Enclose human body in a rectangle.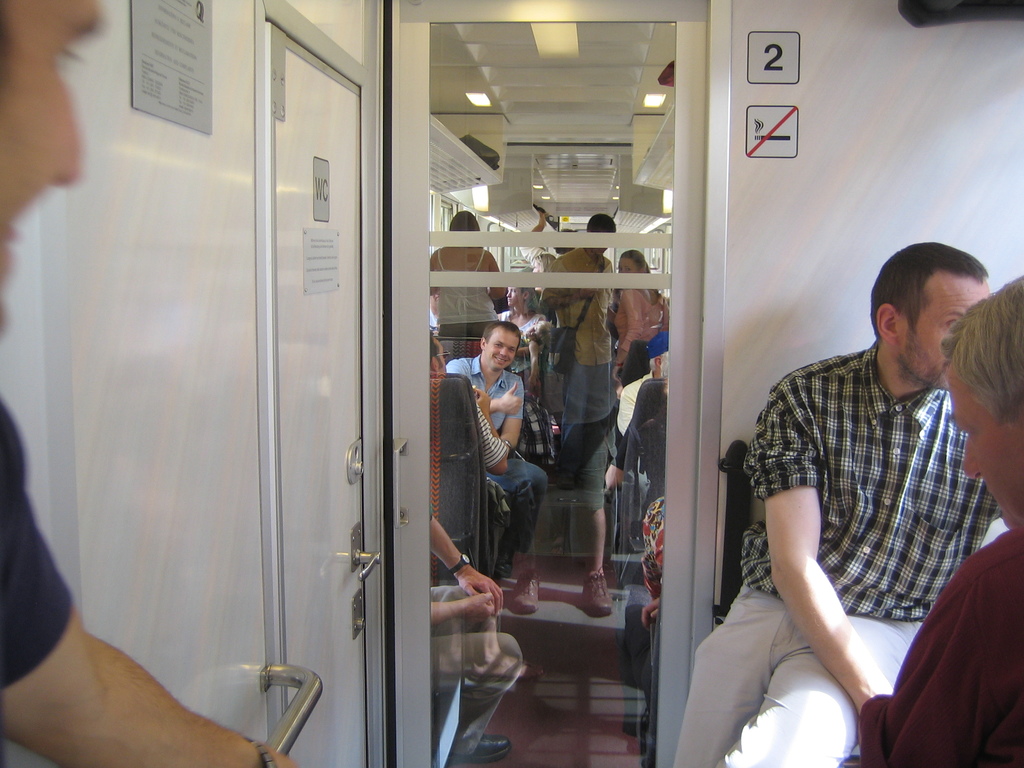
Rect(0, 7, 303, 767).
